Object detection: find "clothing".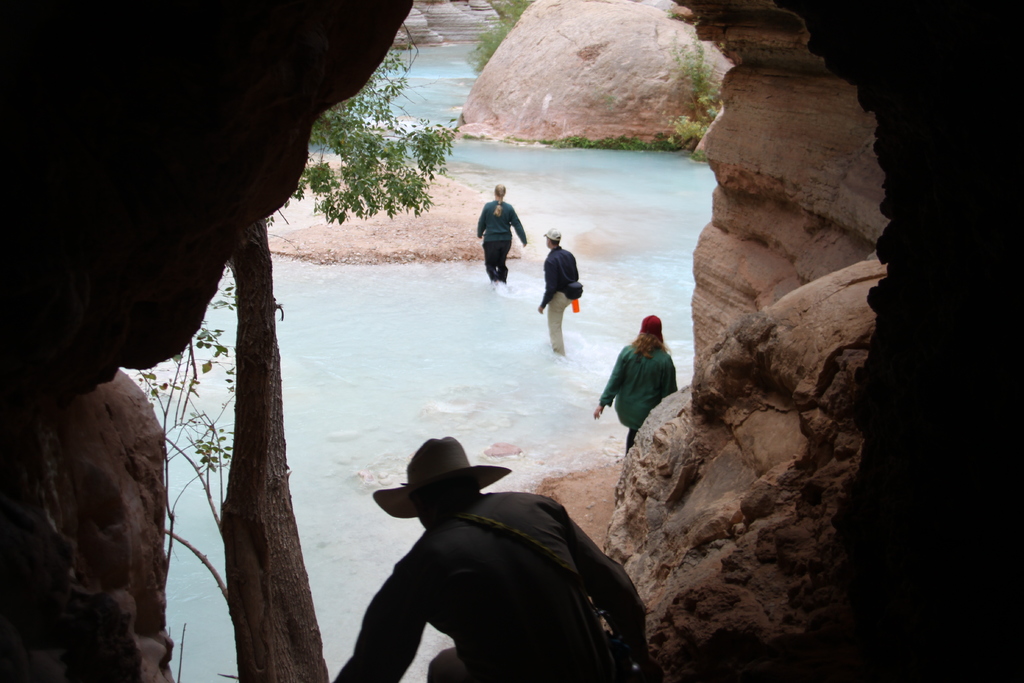
bbox(598, 342, 682, 450).
